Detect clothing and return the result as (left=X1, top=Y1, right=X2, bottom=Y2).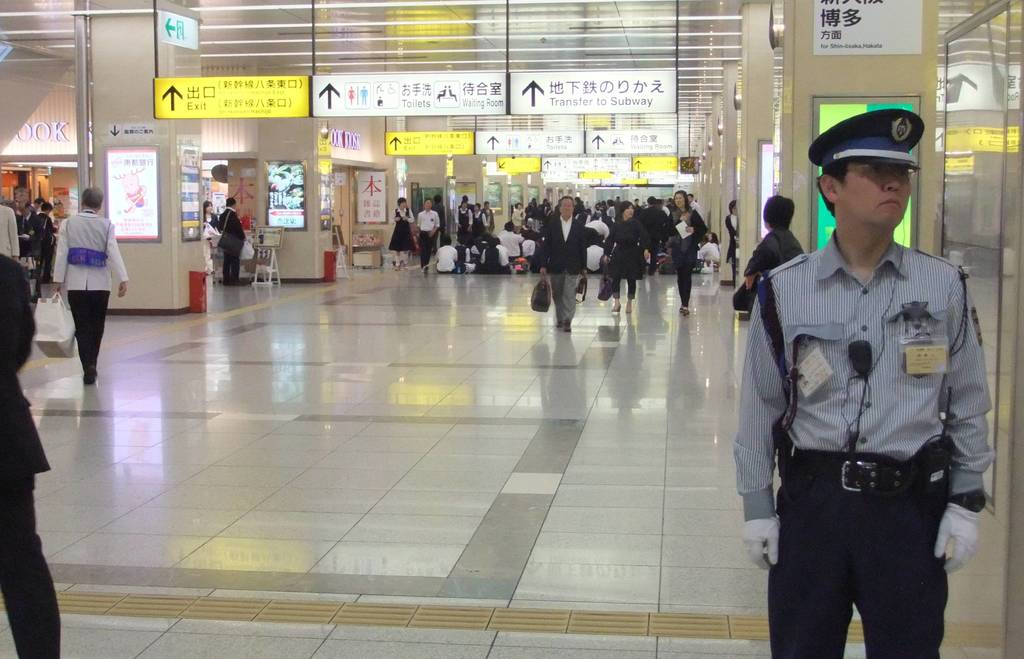
(left=748, top=228, right=803, bottom=275).
